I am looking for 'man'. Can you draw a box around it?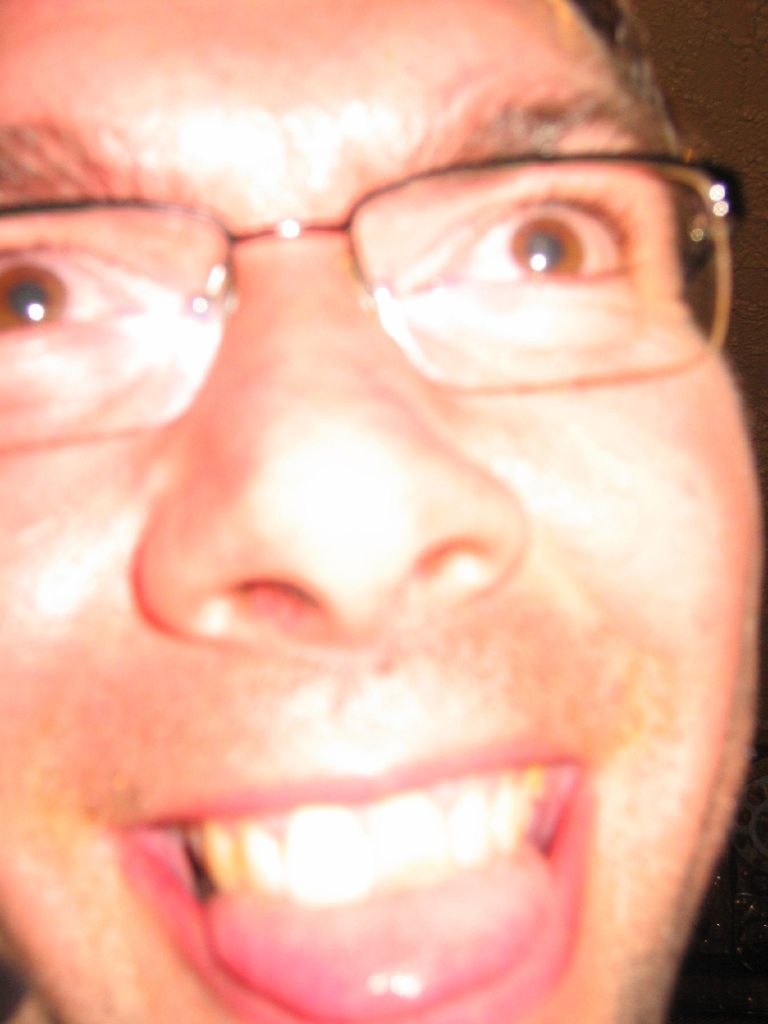
Sure, the bounding box is box=[0, 0, 767, 1023].
